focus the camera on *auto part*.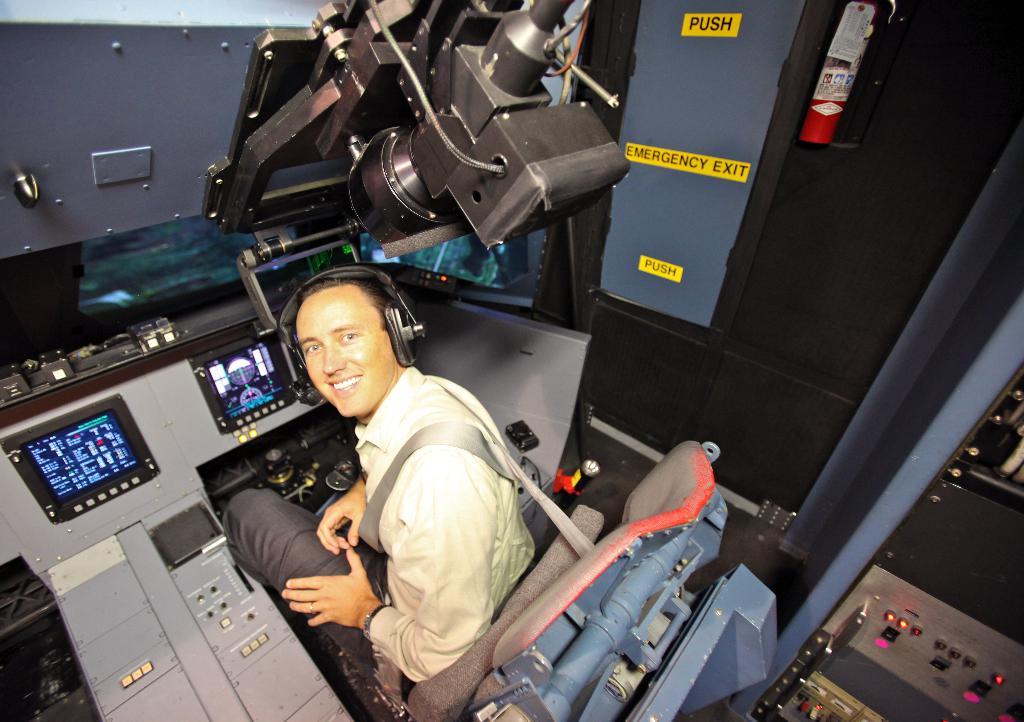
Focus region: bbox=[794, 0, 881, 155].
